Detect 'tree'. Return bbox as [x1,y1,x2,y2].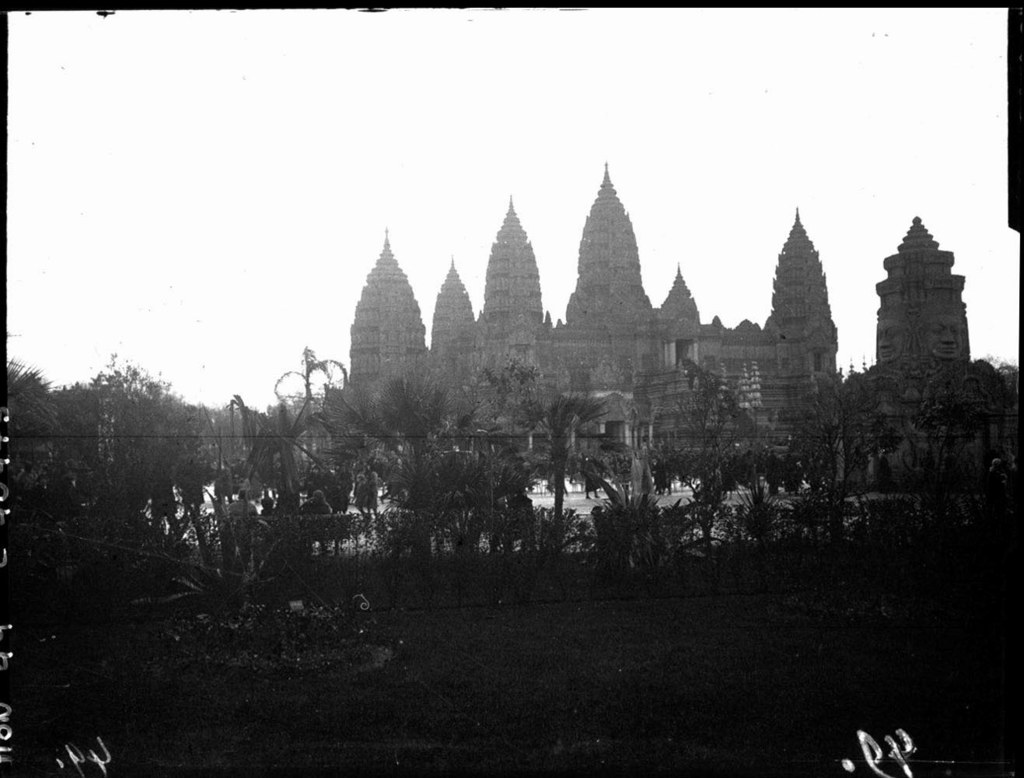
[854,446,1006,601].
